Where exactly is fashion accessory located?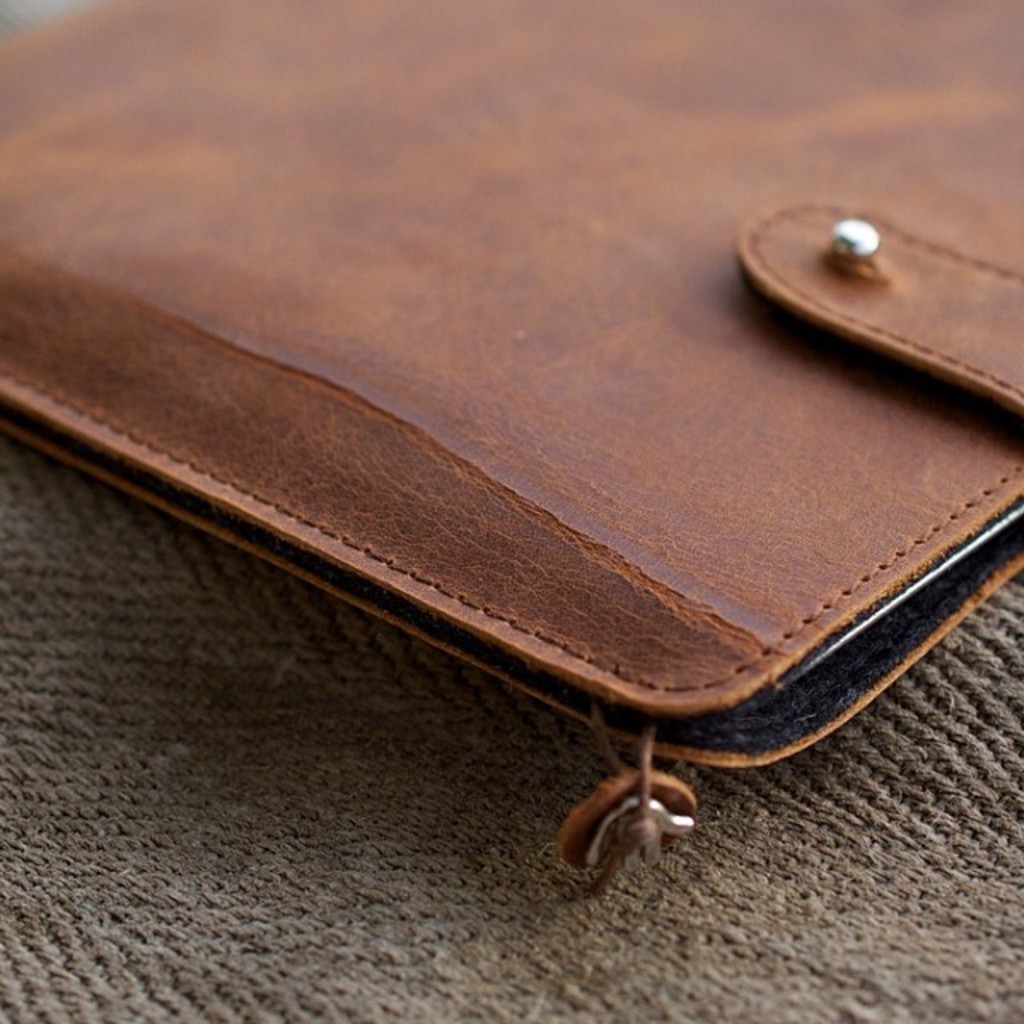
Its bounding box is region(0, 0, 1022, 890).
